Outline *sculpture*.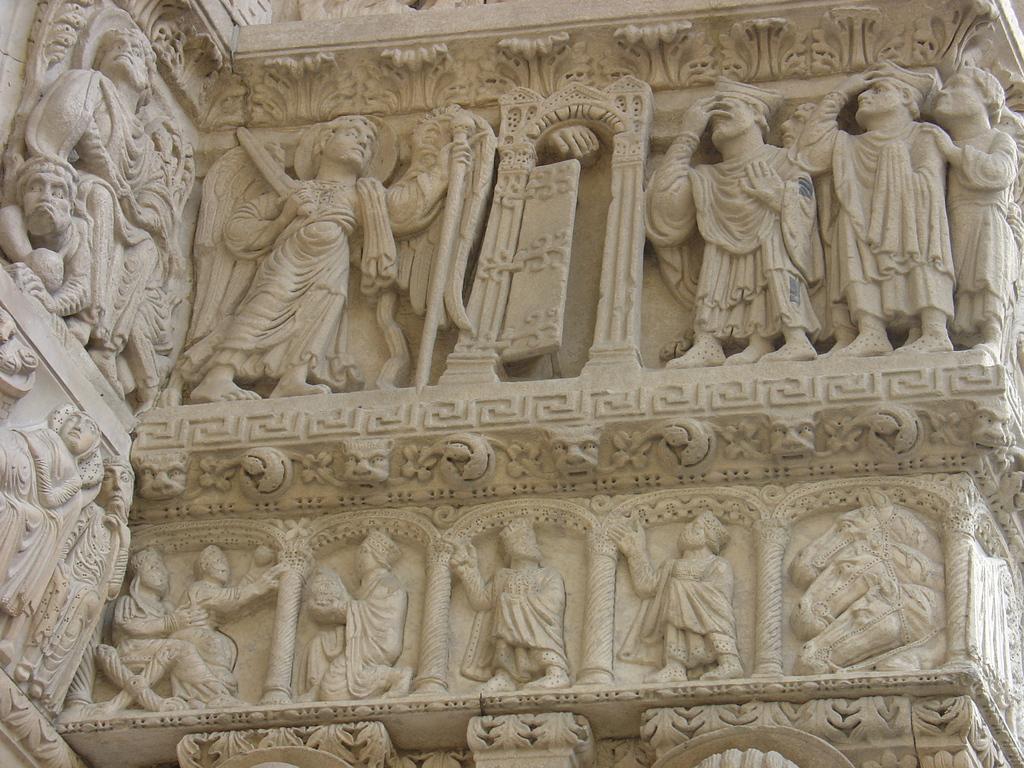
Outline: [x1=0, y1=394, x2=109, y2=672].
